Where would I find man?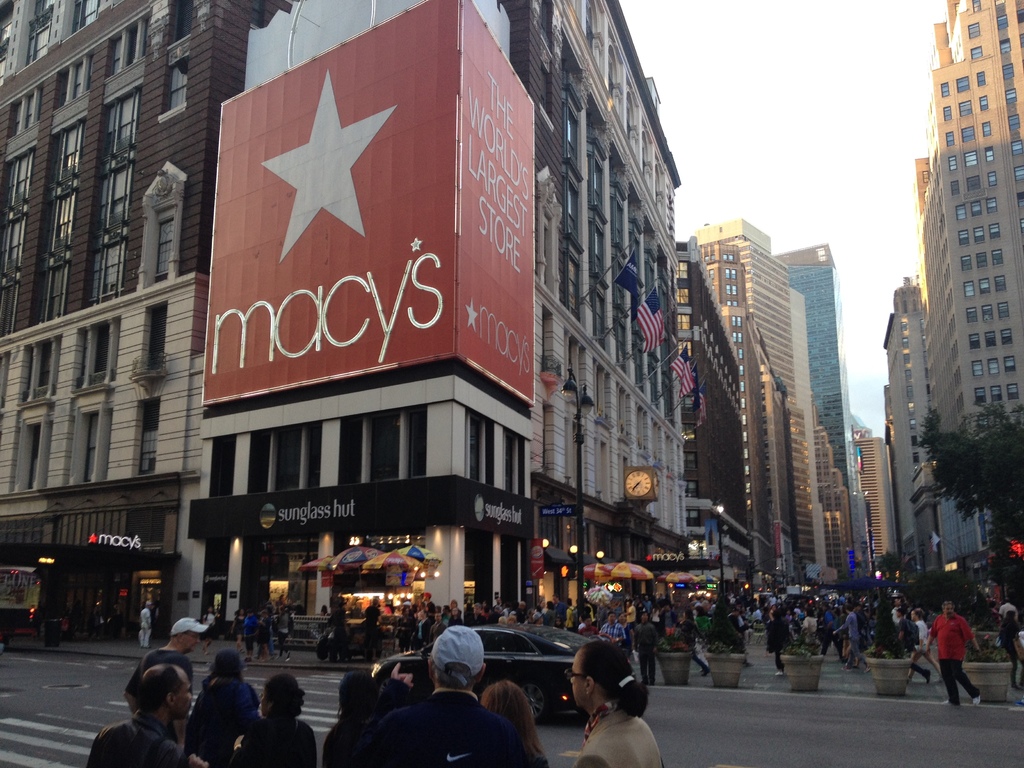
At left=894, top=605, right=912, bottom=678.
